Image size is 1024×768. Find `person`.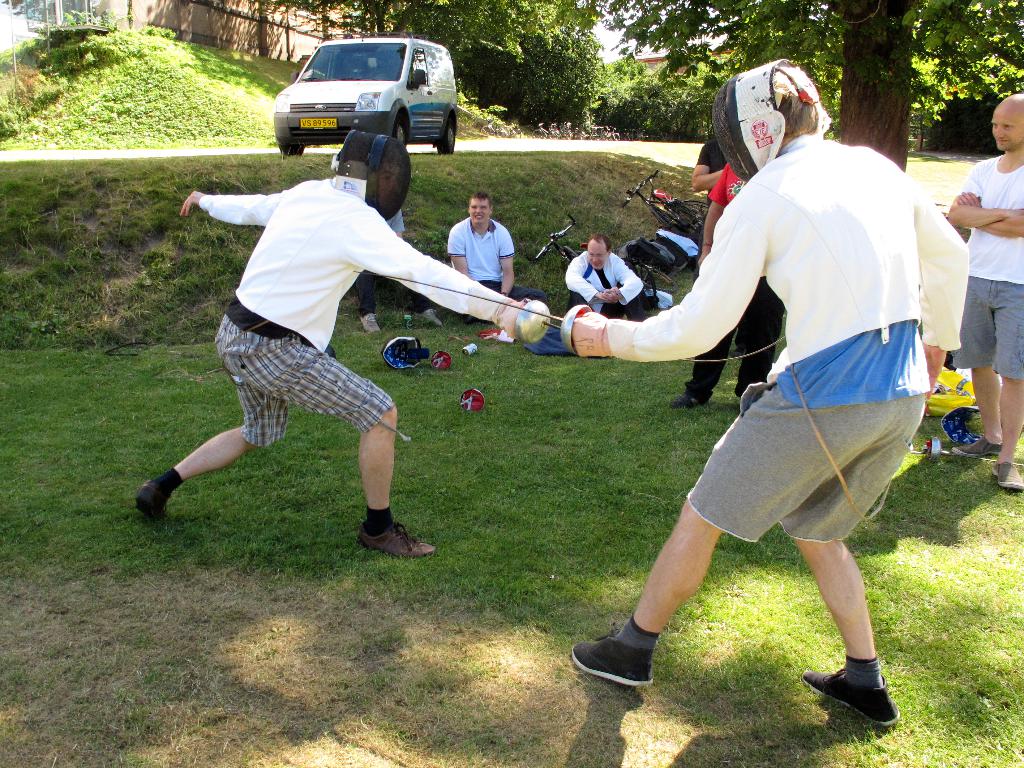
x1=353 y1=212 x2=442 y2=335.
